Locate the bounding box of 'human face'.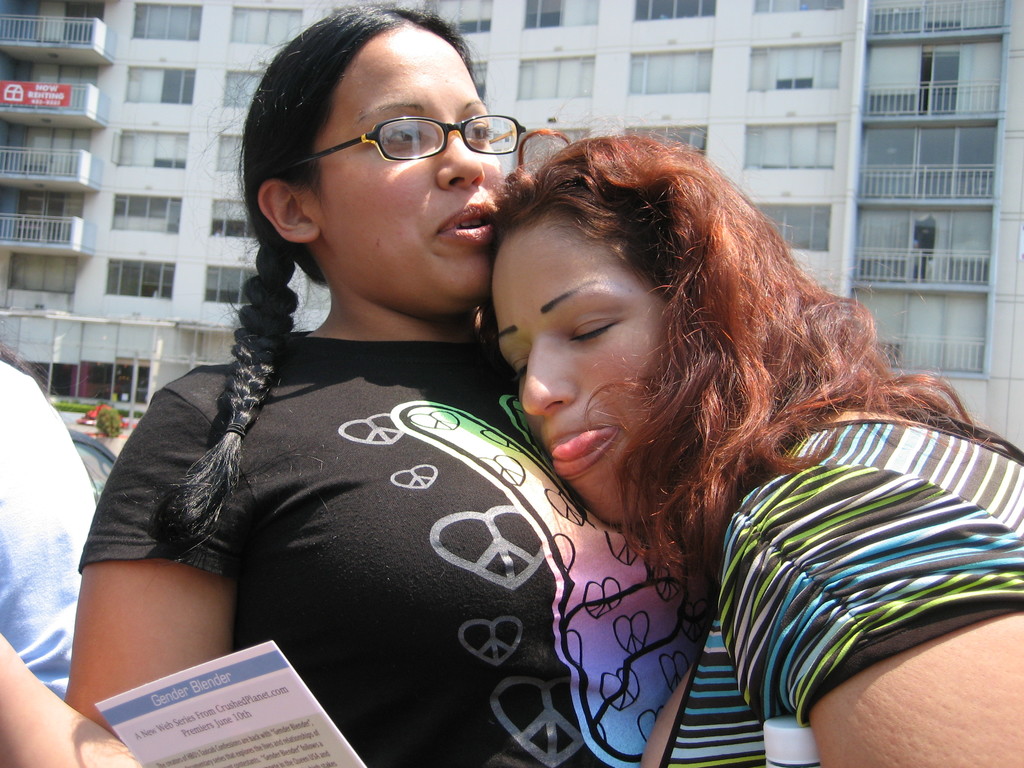
Bounding box: select_region(492, 209, 666, 520).
